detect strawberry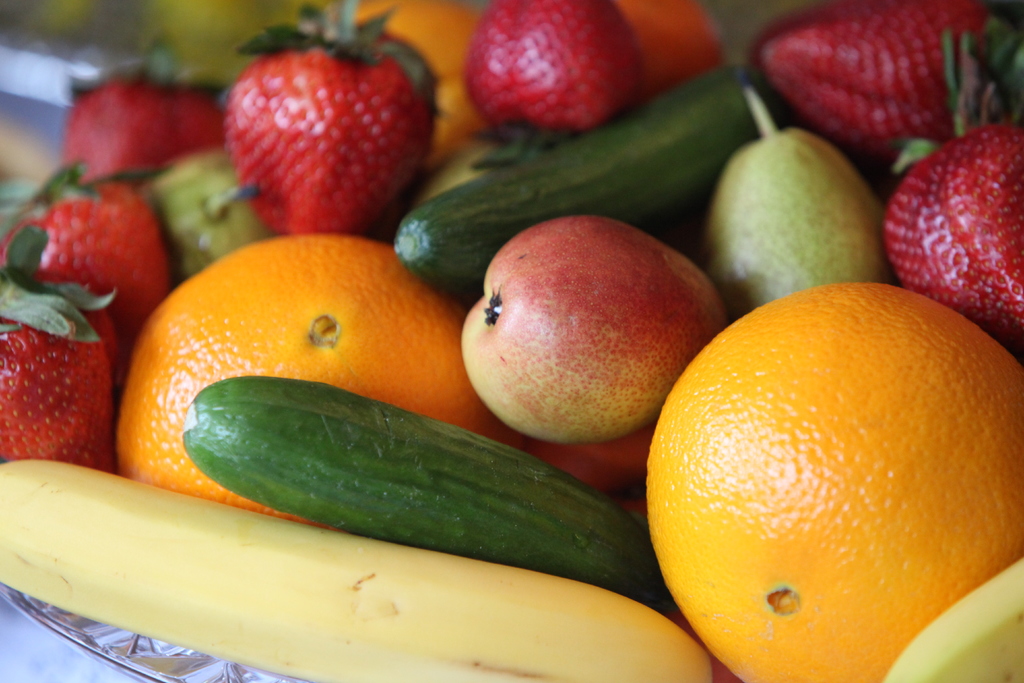
bbox=[61, 63, 230, 190]
